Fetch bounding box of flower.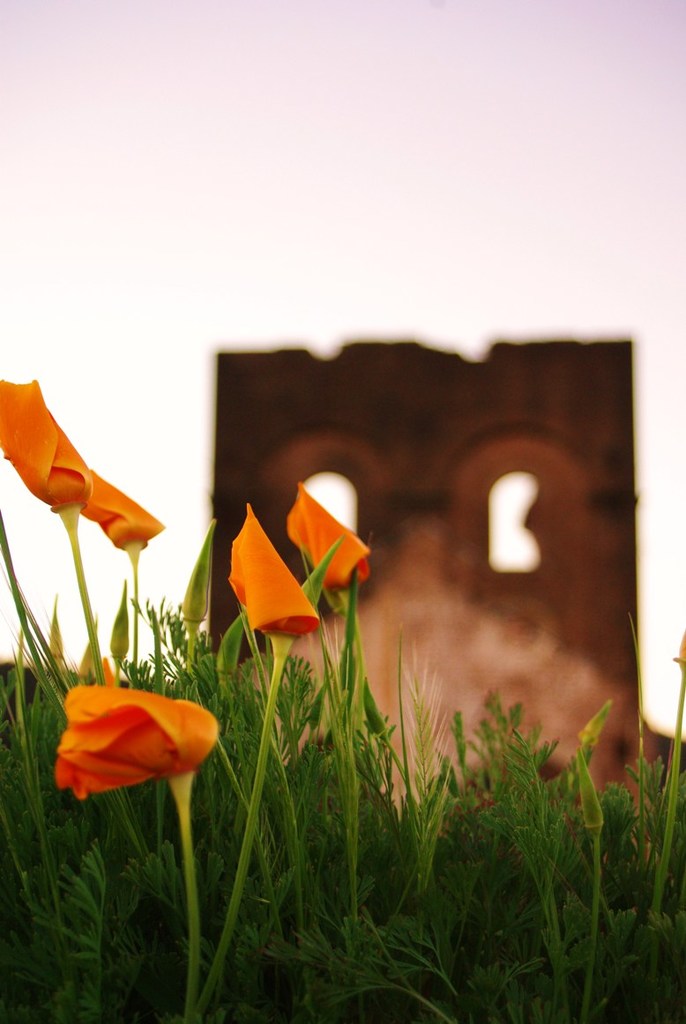
Bbox: <box>0,379,90,508</box>.
